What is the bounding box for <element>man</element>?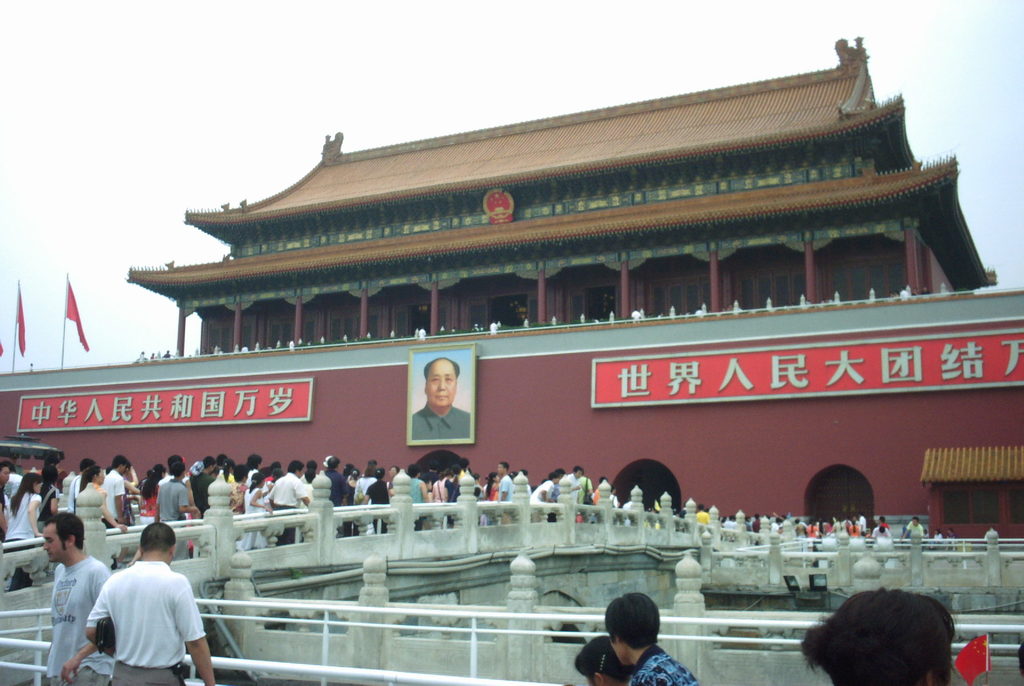
[39, 519, 99, 685].
